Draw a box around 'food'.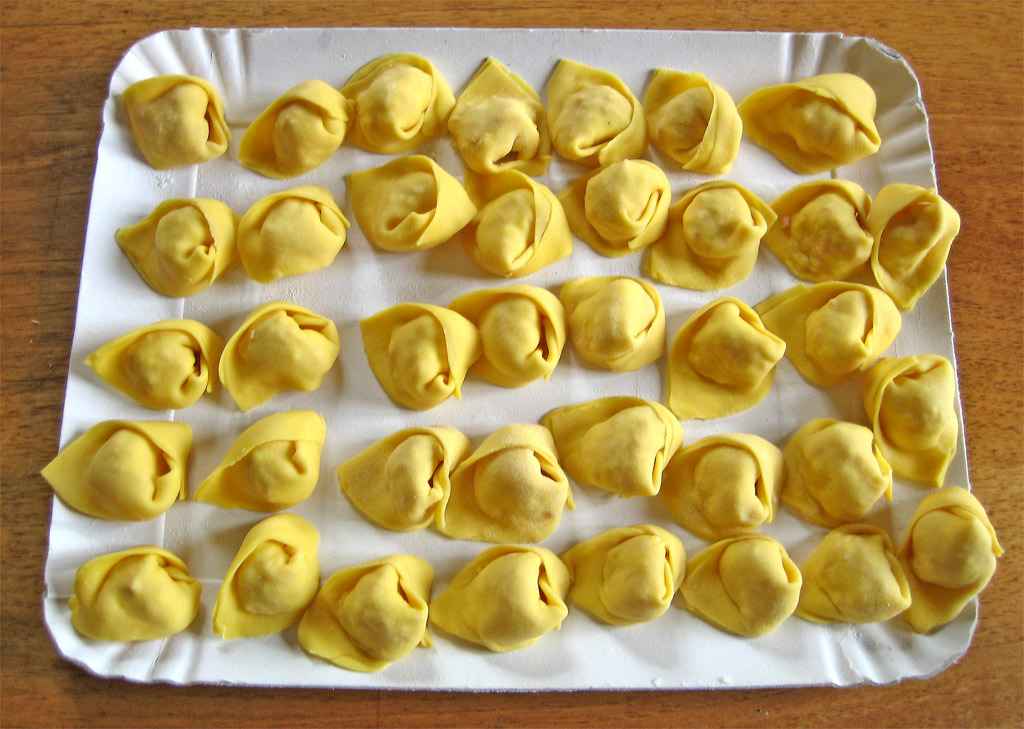
<box>754,280,900,387</box>.
